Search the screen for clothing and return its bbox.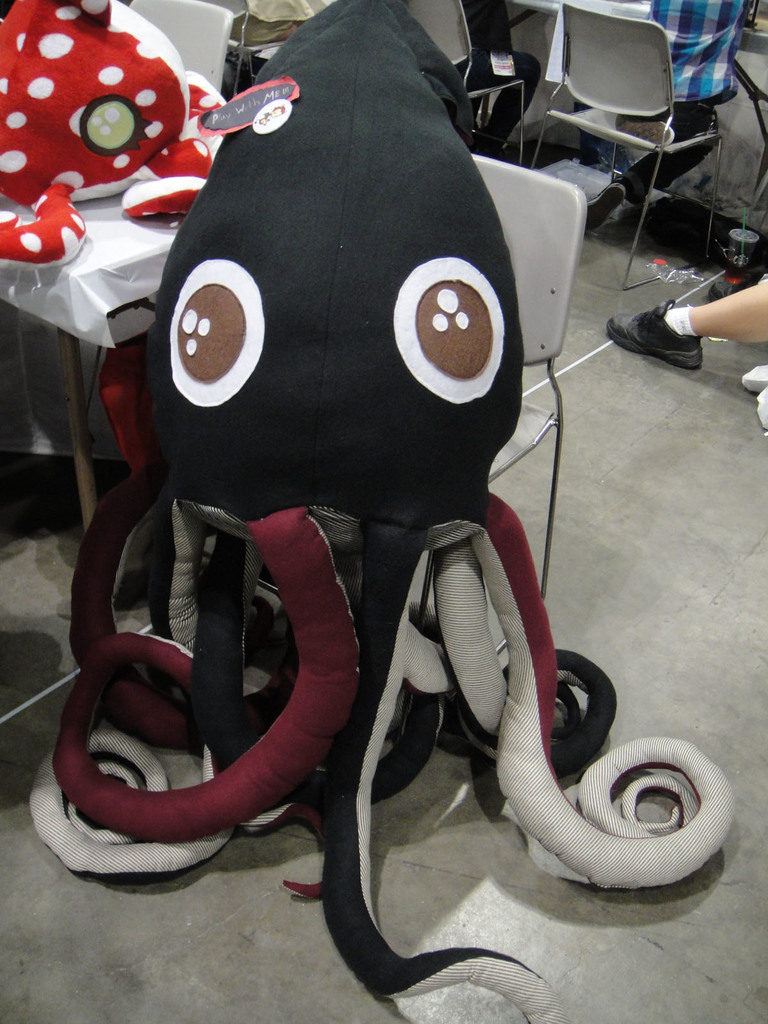
Found: select_region(652, 0, 753, 140).
